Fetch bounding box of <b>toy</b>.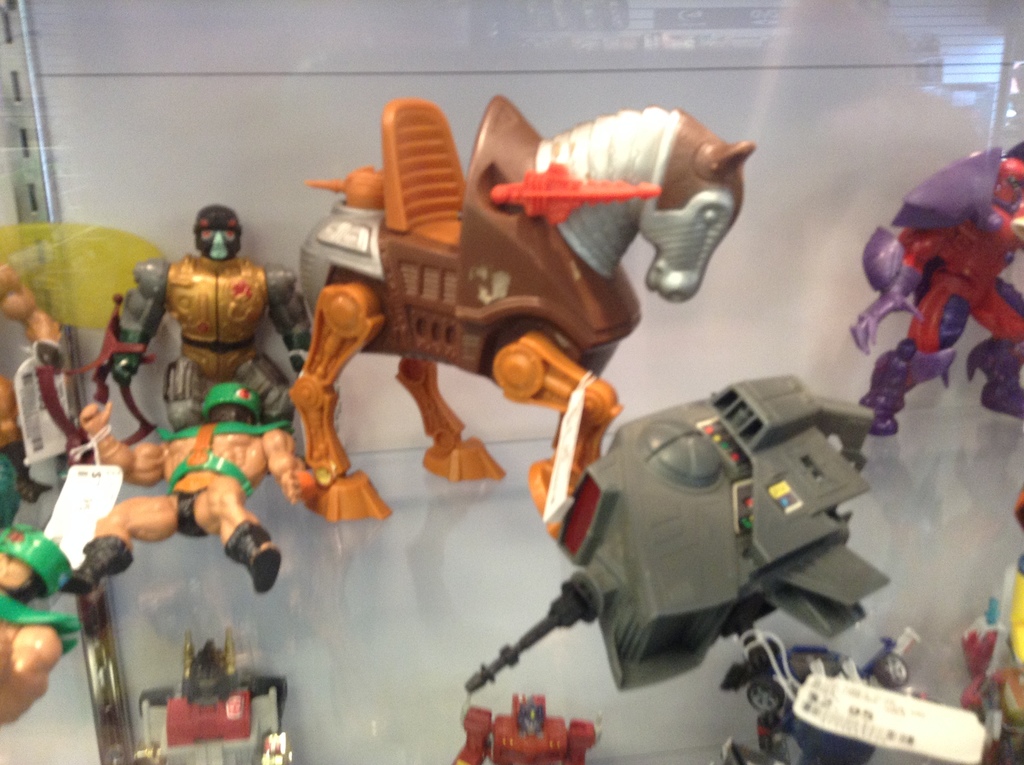
Bbox: (79, 373, 317, 597).
